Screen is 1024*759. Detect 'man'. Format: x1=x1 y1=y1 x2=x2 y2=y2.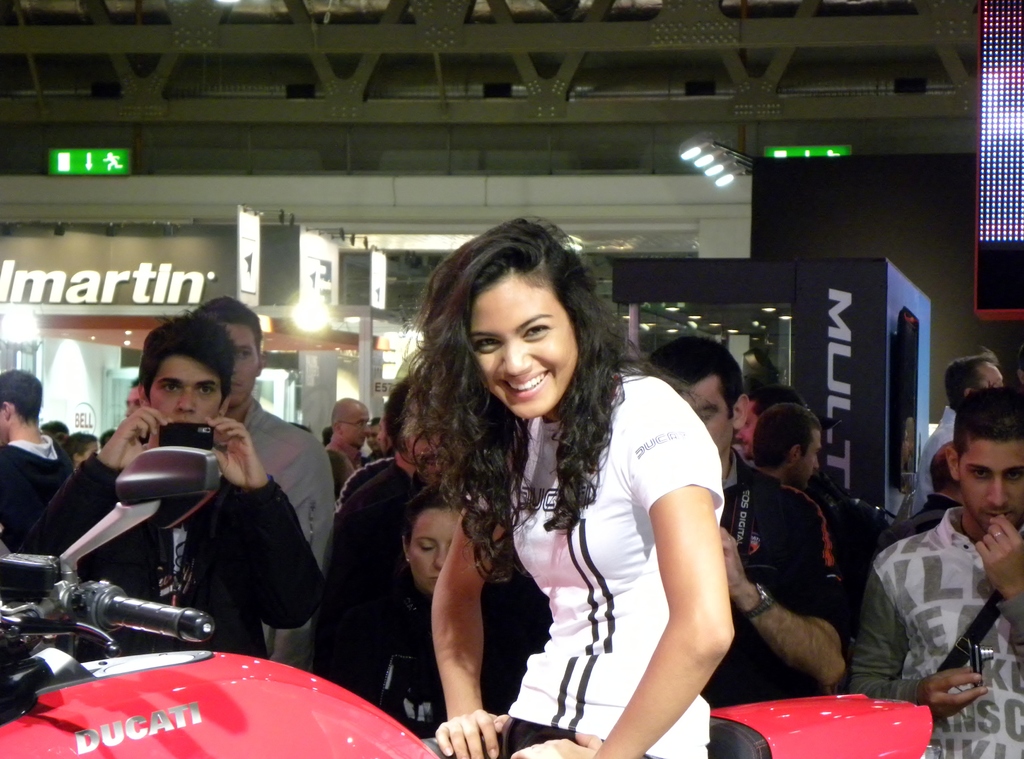
x1=850 y1=399 x2=1022 y2=740.
